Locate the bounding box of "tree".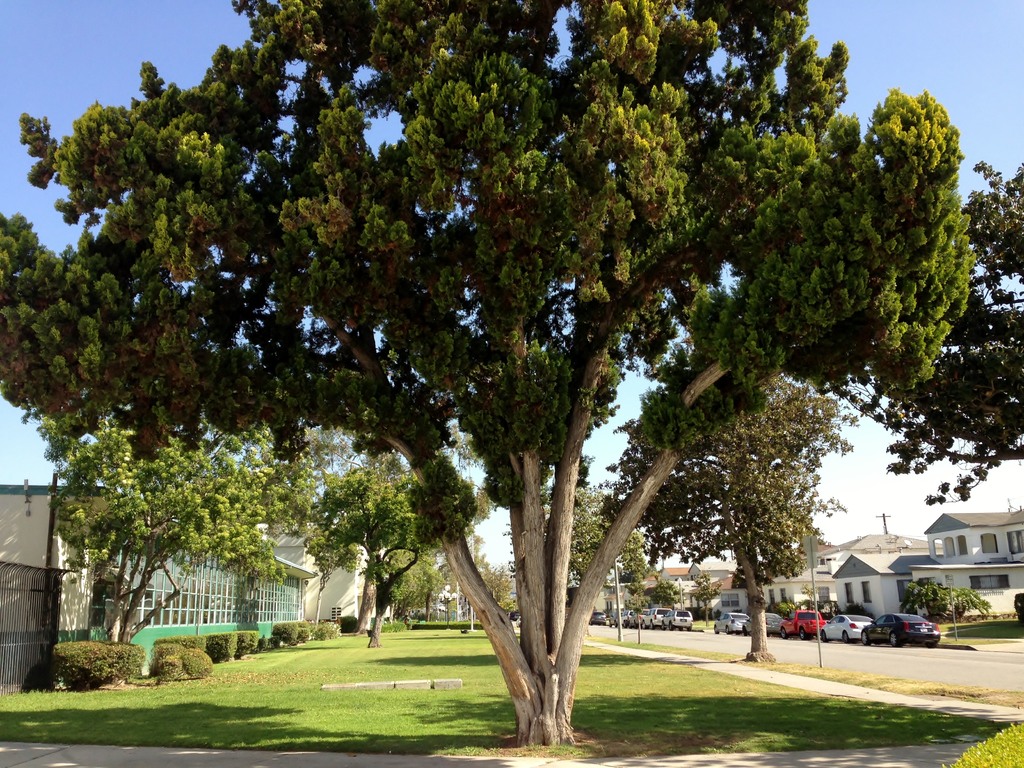
Bounding box: rect(643, 573, 686, 611).
